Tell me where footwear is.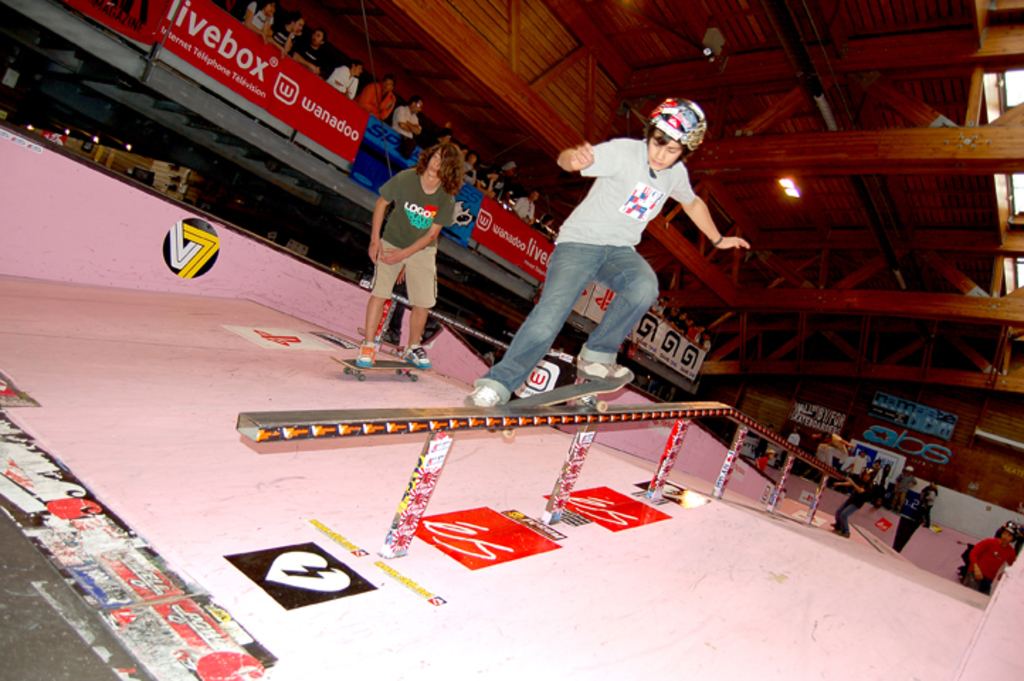
footwear is at bbox(352, 340, 377, 366).
